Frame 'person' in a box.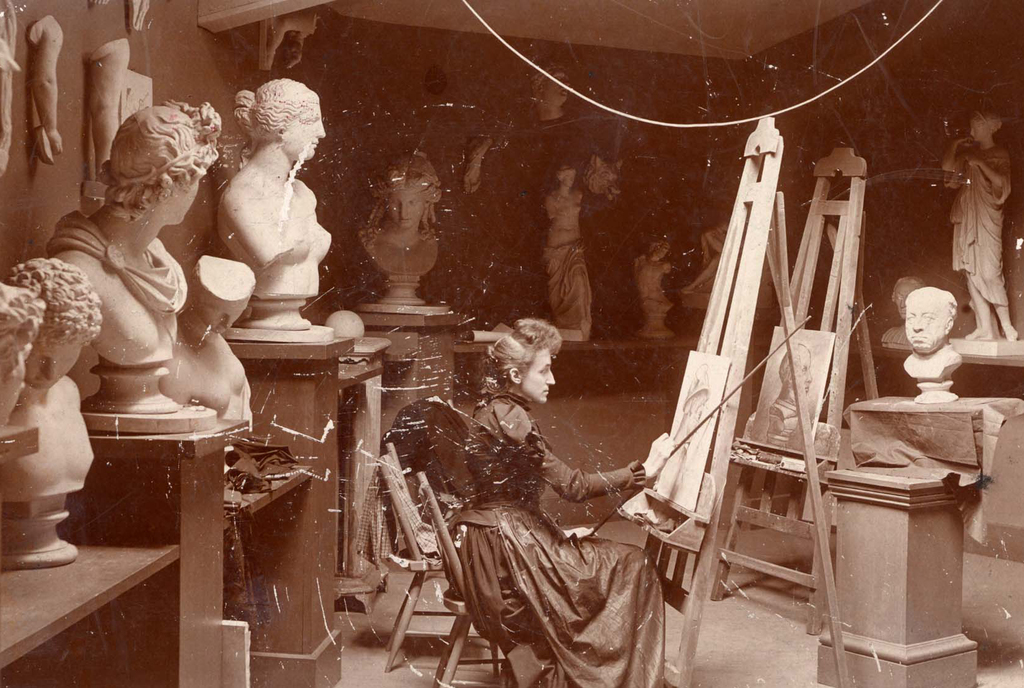
bbox=[768, 341, 811, 448].
